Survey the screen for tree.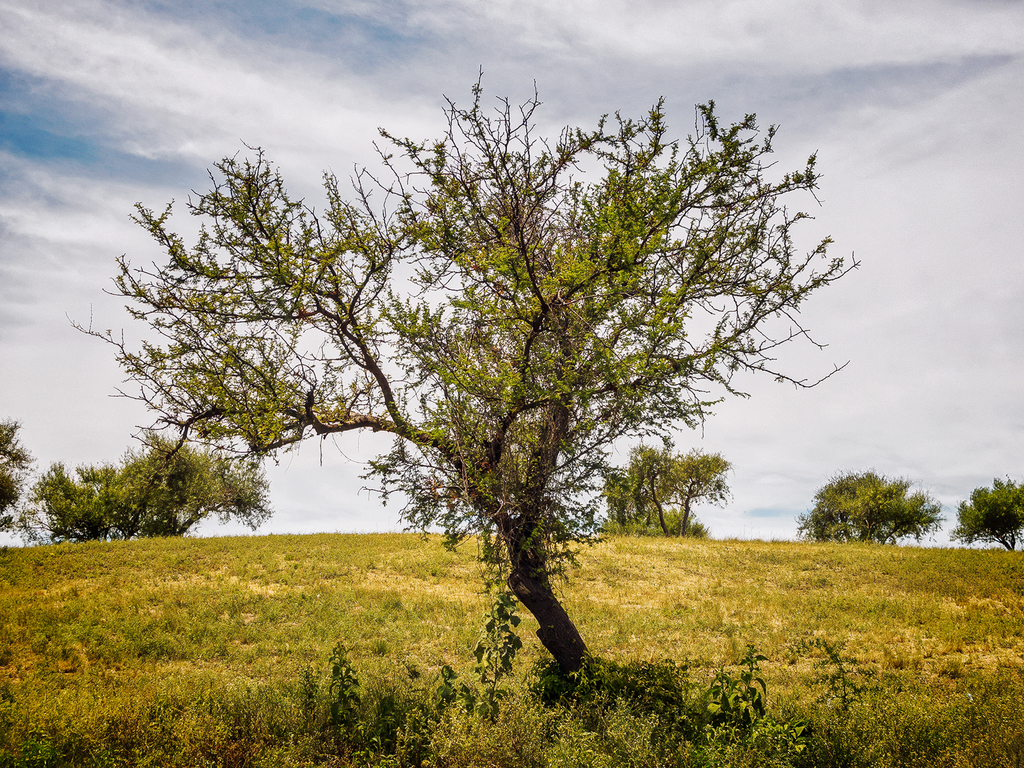
Survey found: detection(95, 59, 882, 667).
